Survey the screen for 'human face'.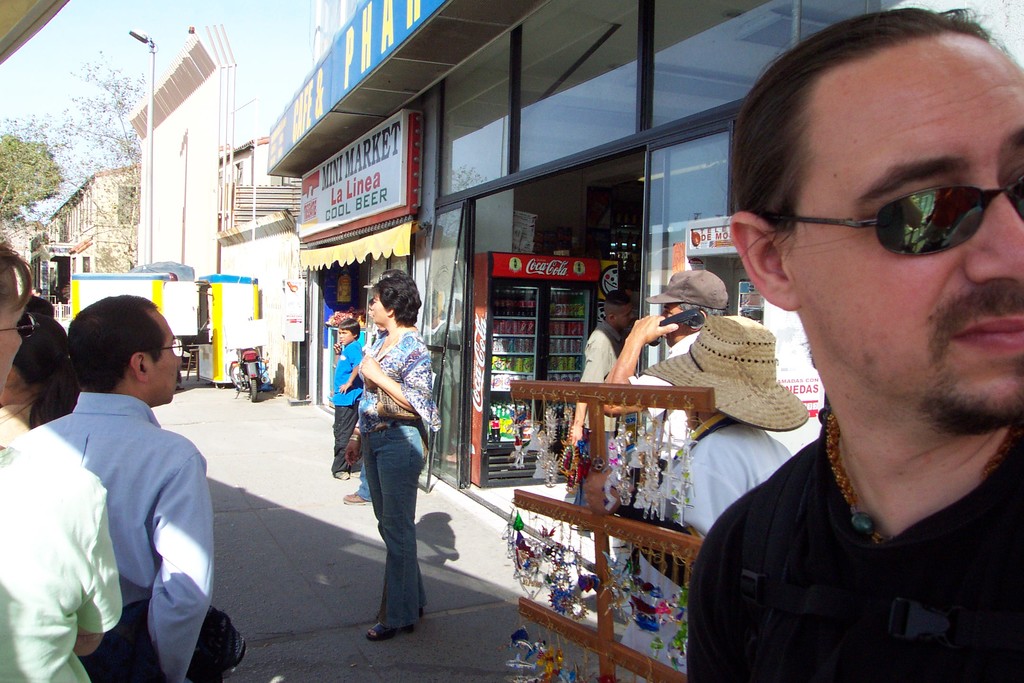
Survey found: (377, 288, 383, 324).
